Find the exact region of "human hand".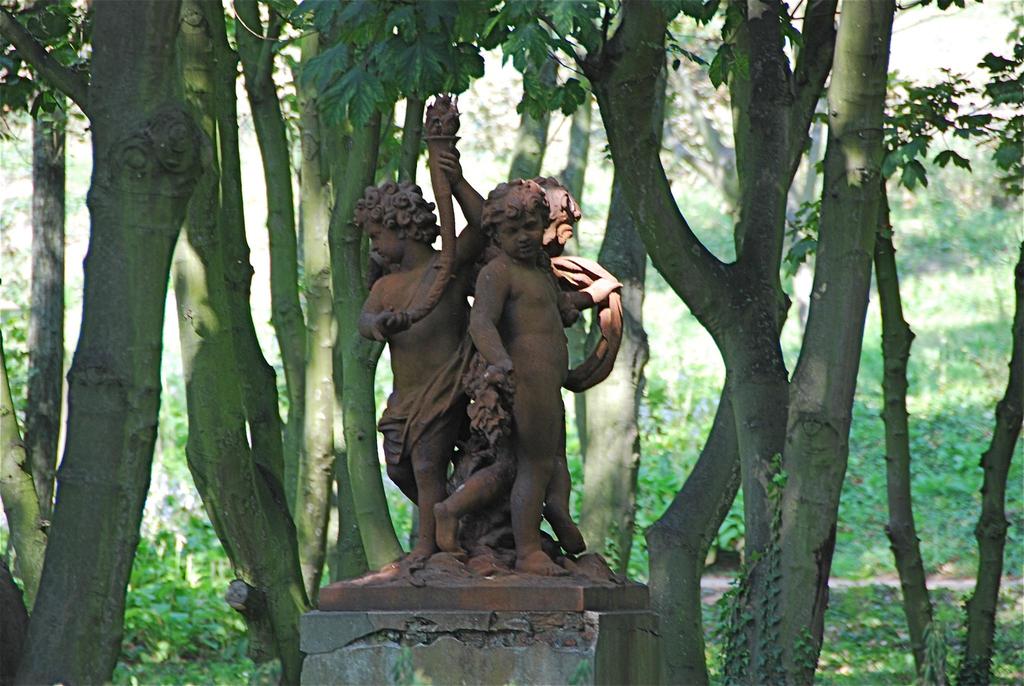
Exact region: 436/145/461/183.
